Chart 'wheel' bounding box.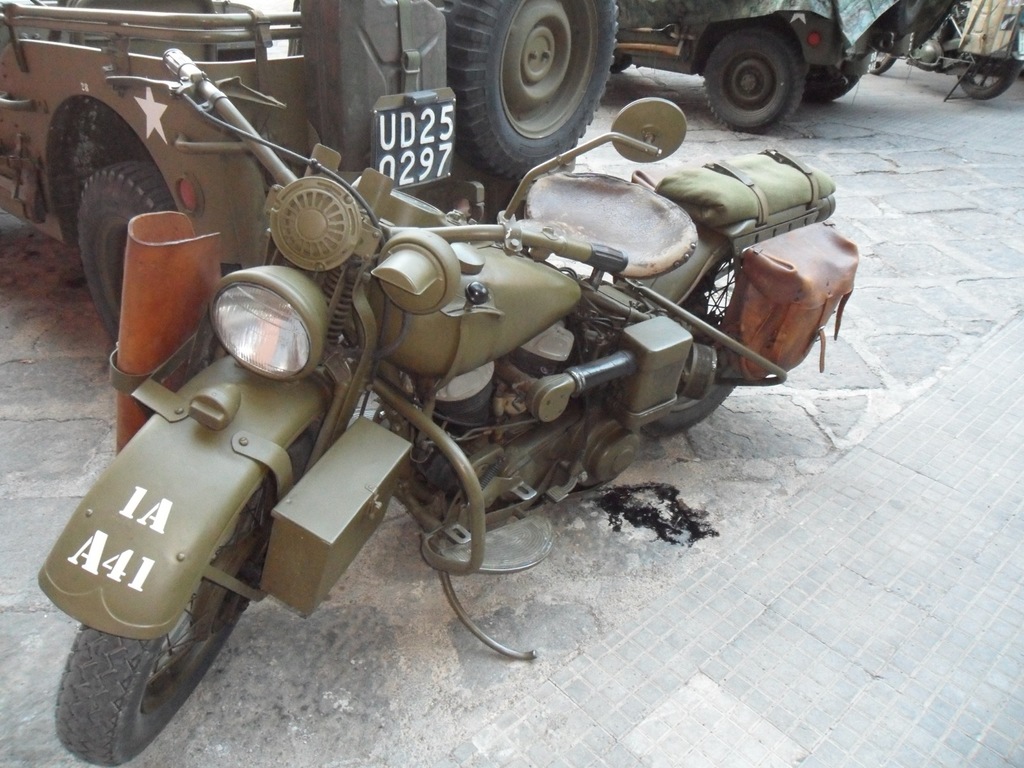
Charted: crop(50, 429, 318, 767).
